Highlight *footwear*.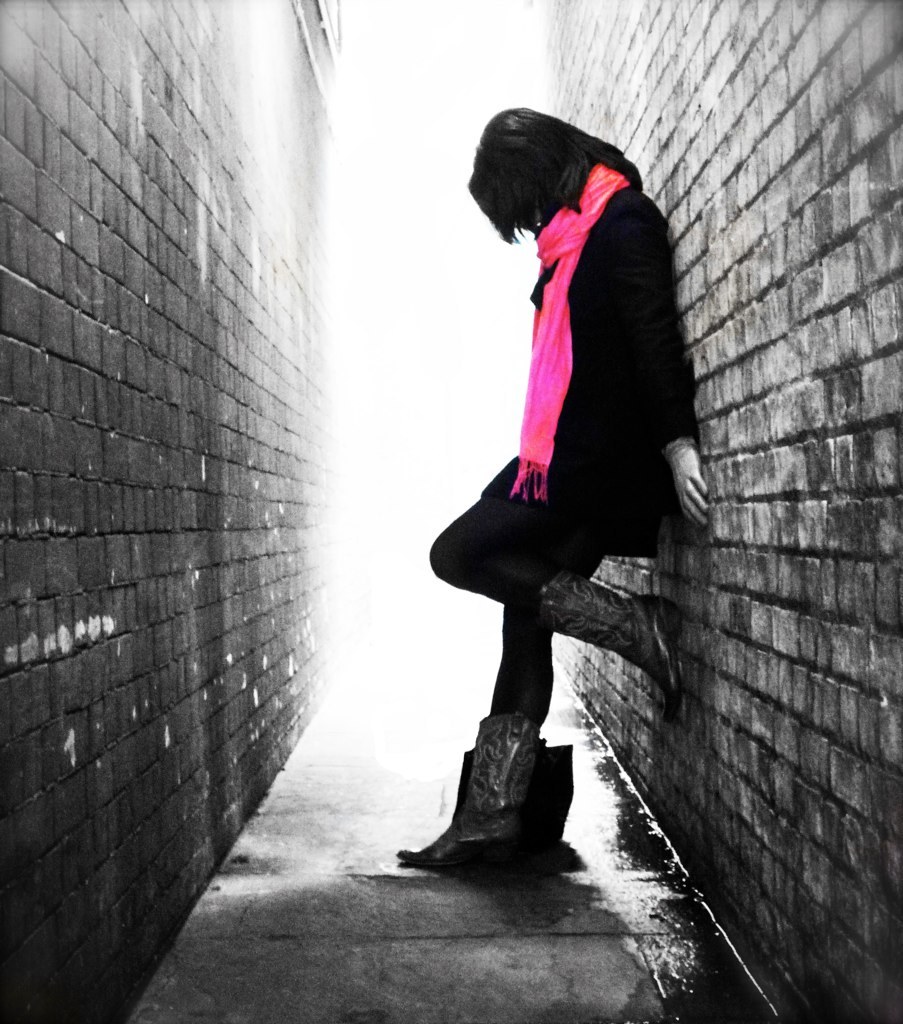
Highlighted region: l=385, t=734, r=575, b=874.
